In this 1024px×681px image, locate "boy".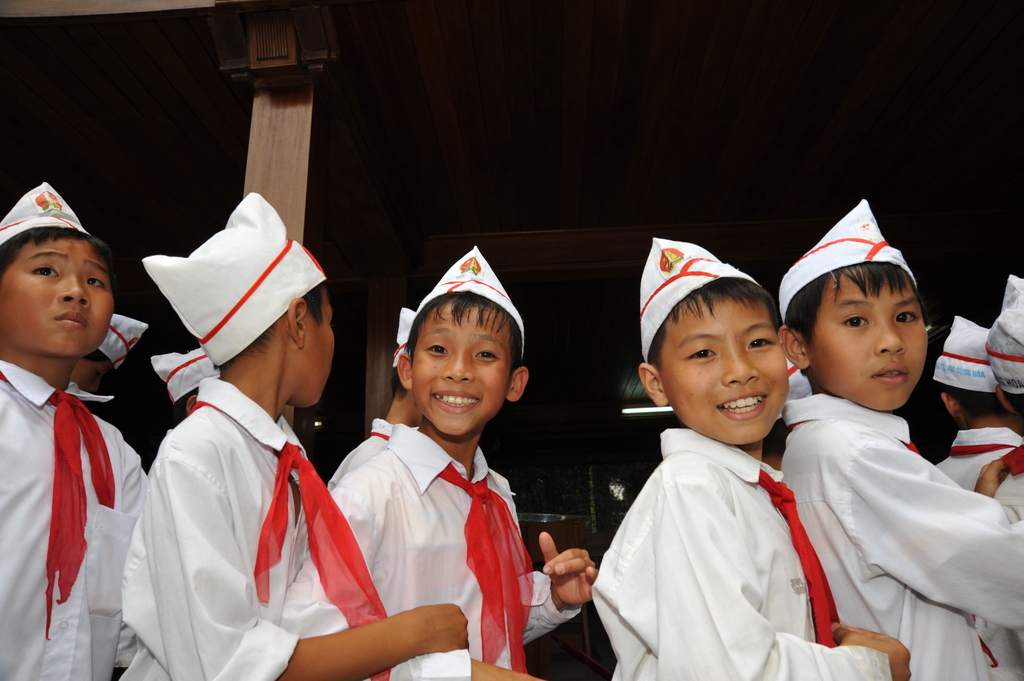
Bounding box: bbox=(0, 183, 146, 680).
